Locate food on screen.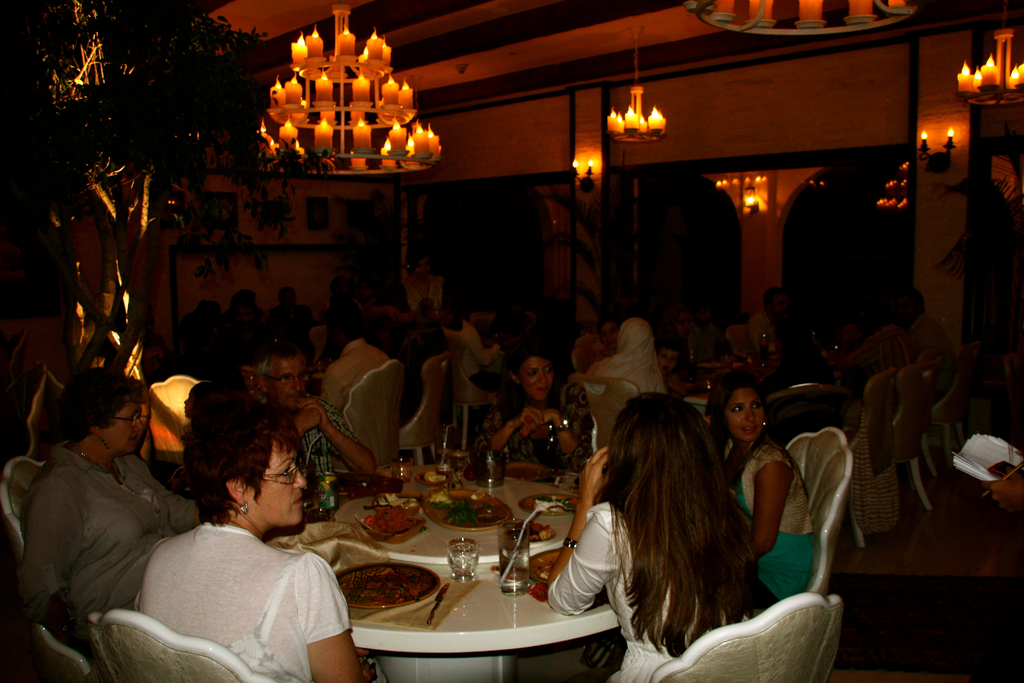
On screen at bbox=(425, 488, 500, 527).
